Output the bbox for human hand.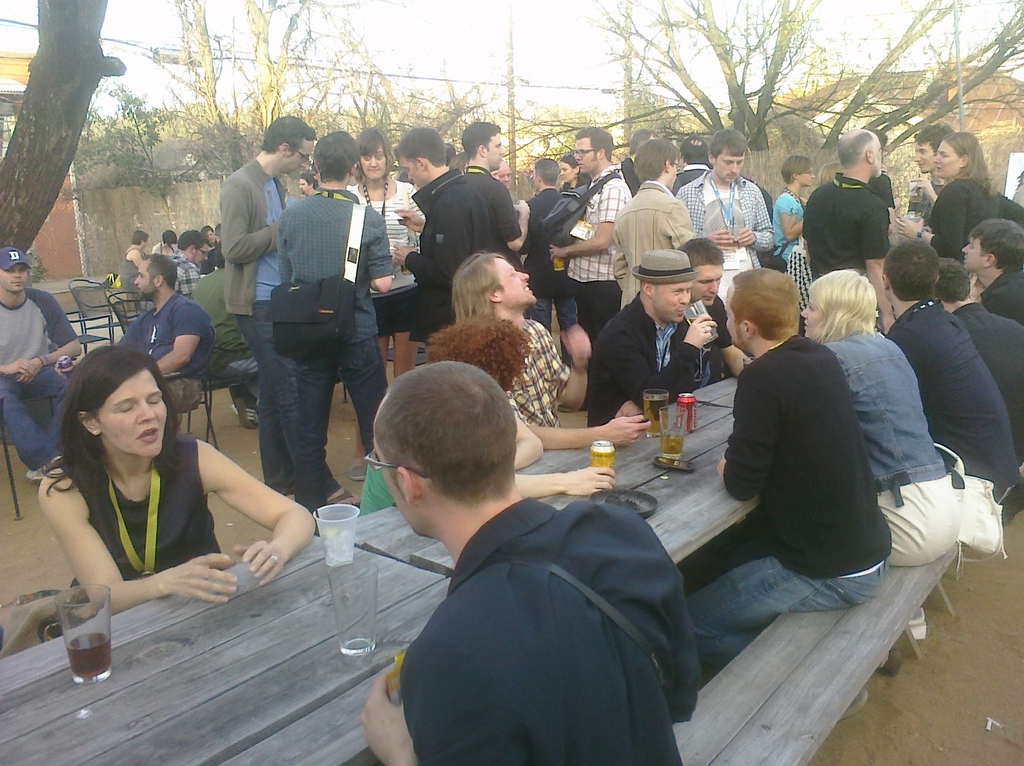
select_region(606, 413, 652, 450).
